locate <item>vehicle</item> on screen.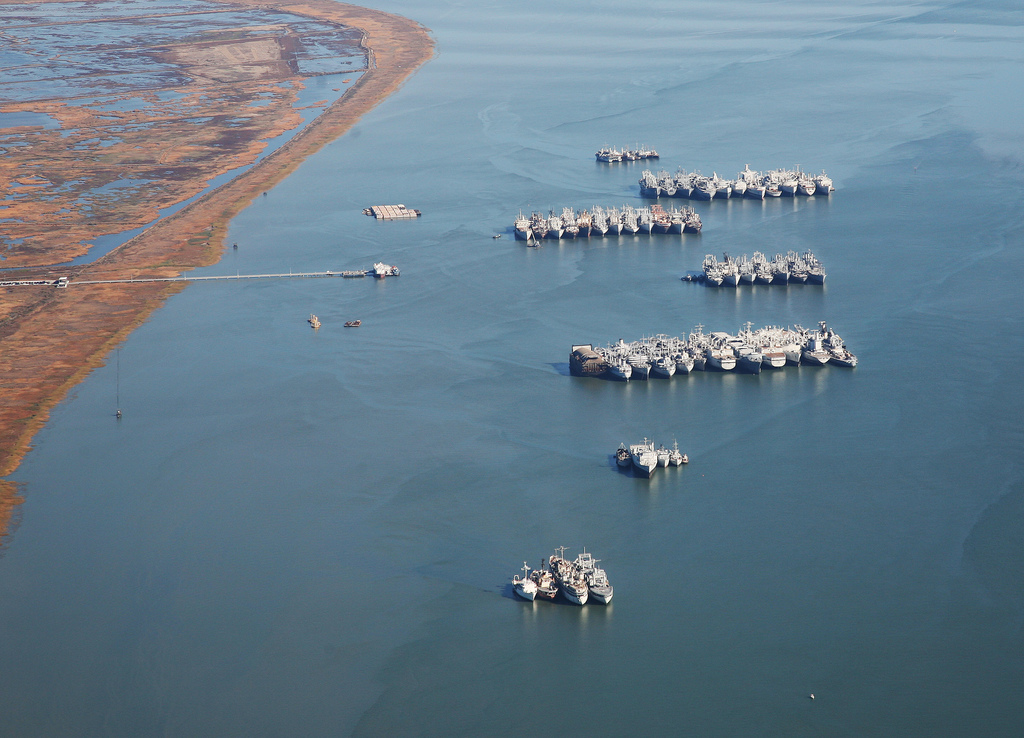
On screen at x1=580 y1=540 x2=616 y2=604.
